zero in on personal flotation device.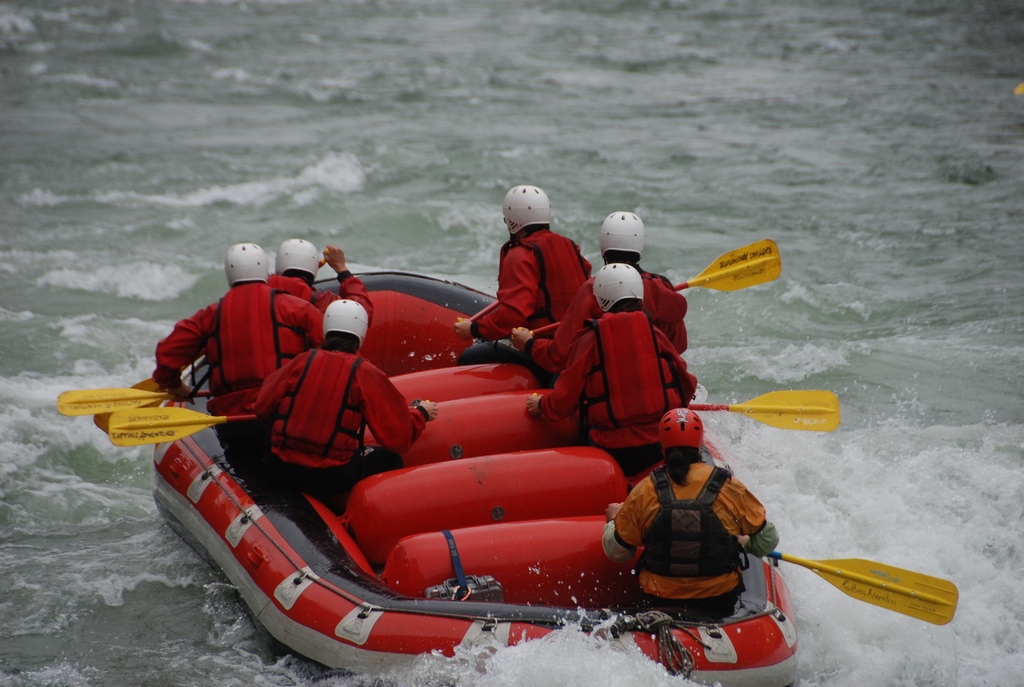
Zeroed in: [left=269, top=344, right=372, bottom=459].
